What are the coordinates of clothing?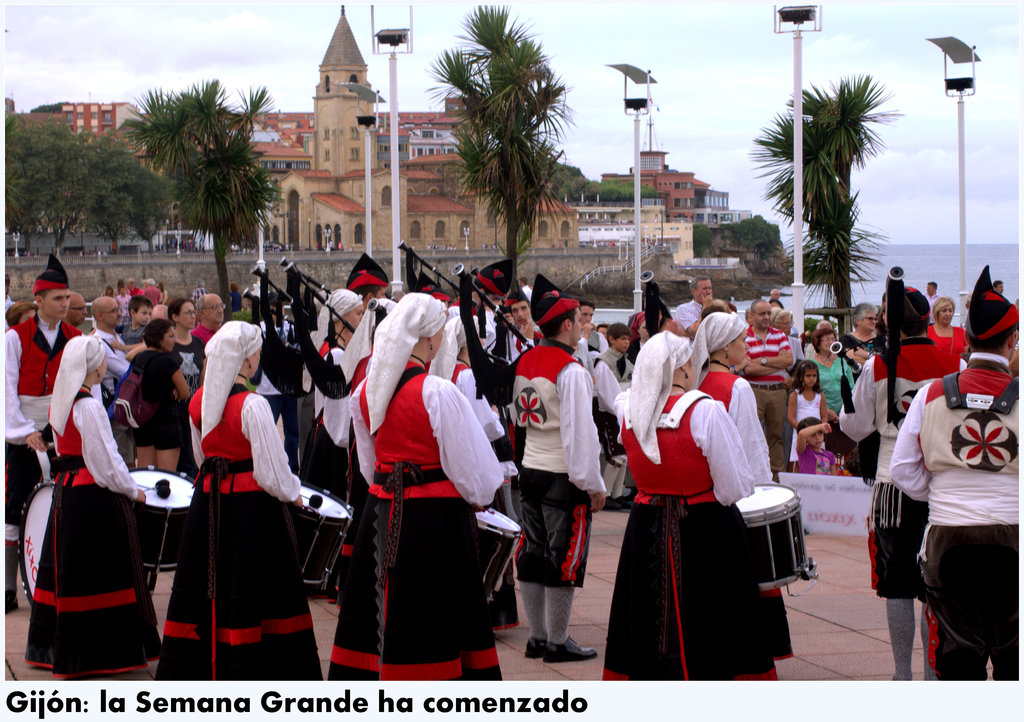
l=925, t=318, r=963, b=384.
